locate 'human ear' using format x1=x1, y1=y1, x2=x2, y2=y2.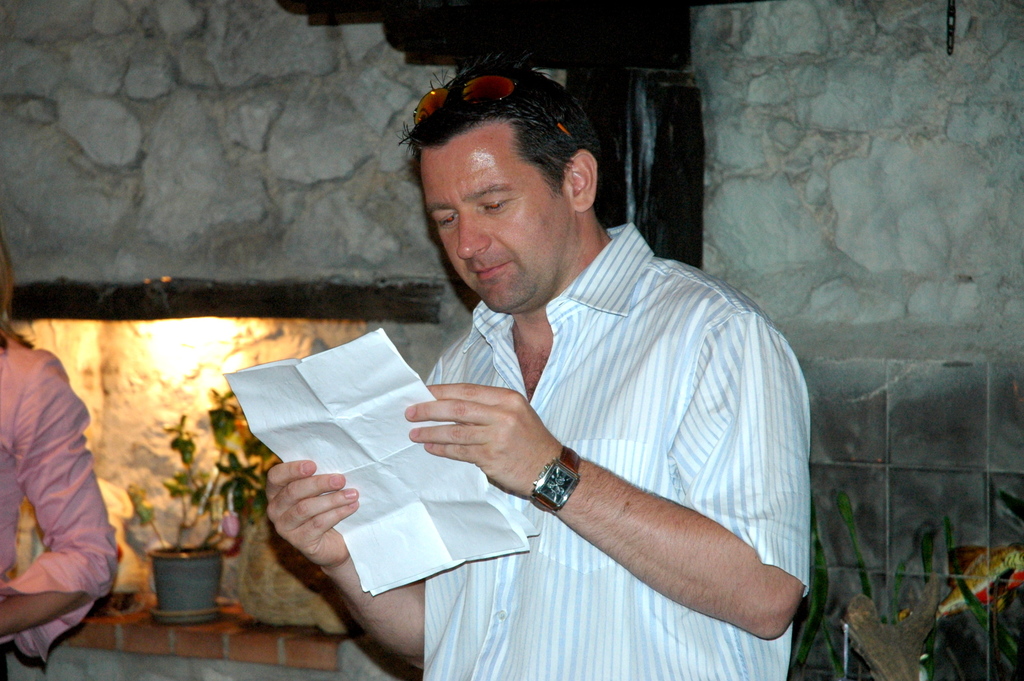
x1=563, y1=146, x2=601, y2=211.
